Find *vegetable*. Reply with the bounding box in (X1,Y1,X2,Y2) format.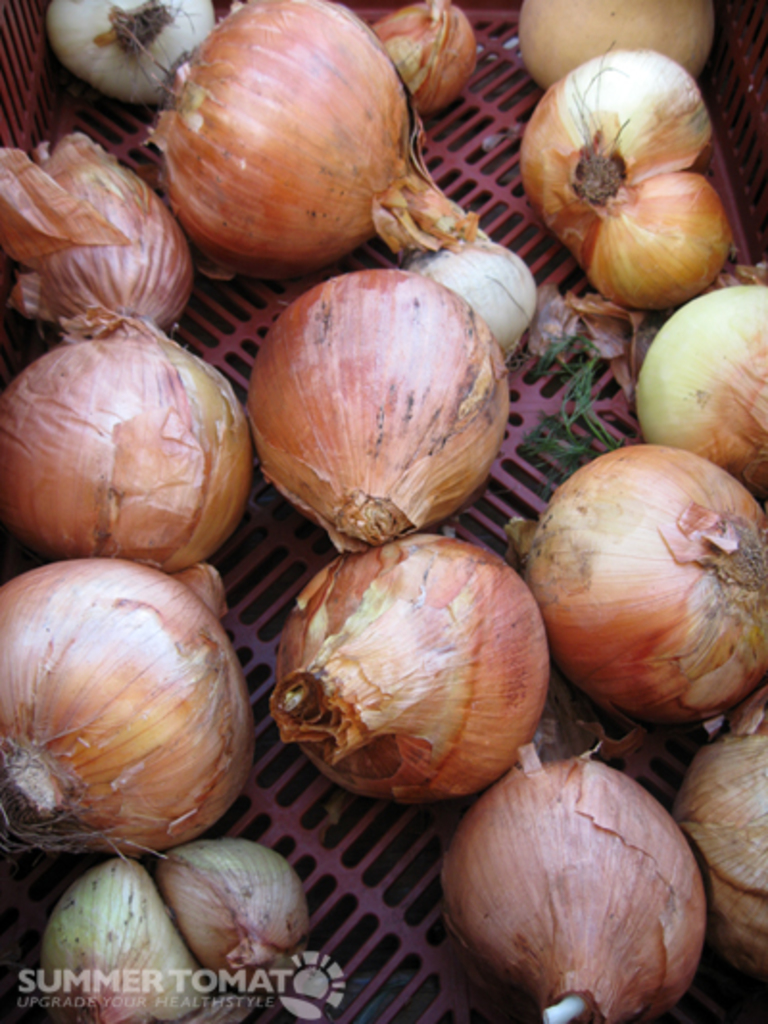
(369,0,480,119).
